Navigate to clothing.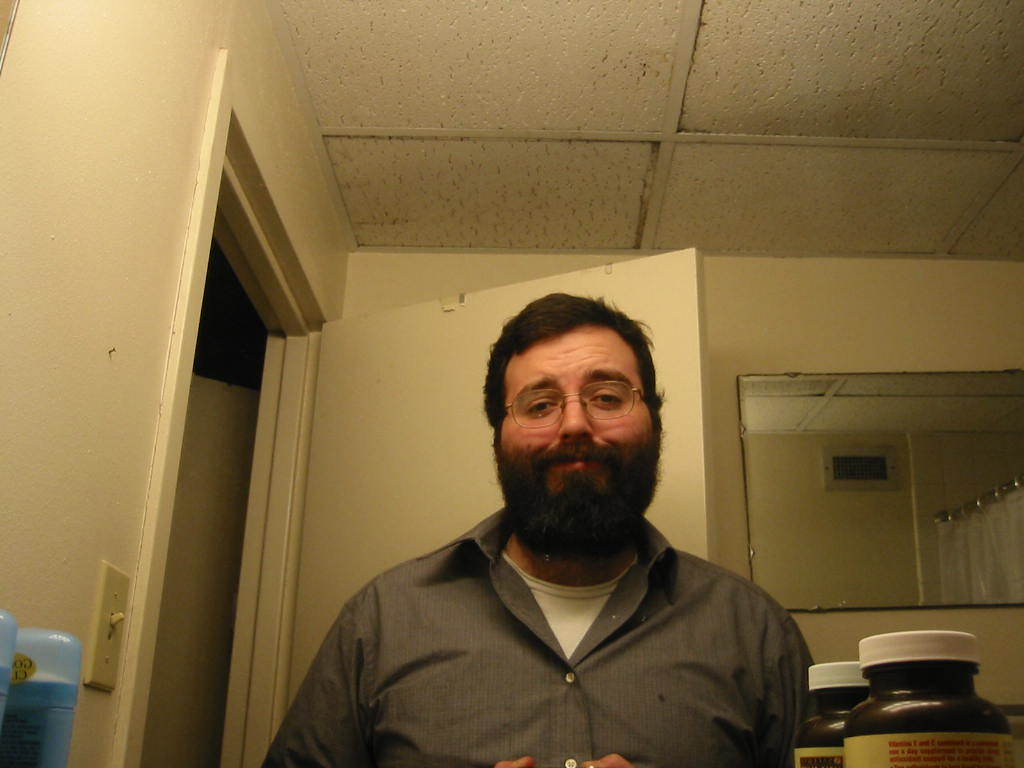
Navigation target: {"x1": 299, "y1": 476, "x2": 828, "y2": 763}.
